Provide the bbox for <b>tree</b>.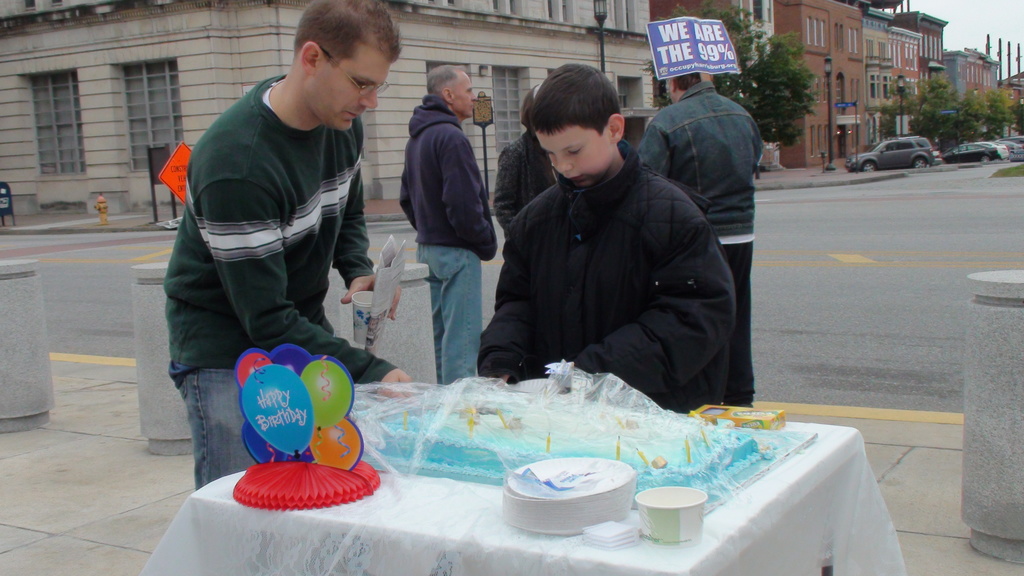
x1=639, y1=2, x2=824, y2=143.
